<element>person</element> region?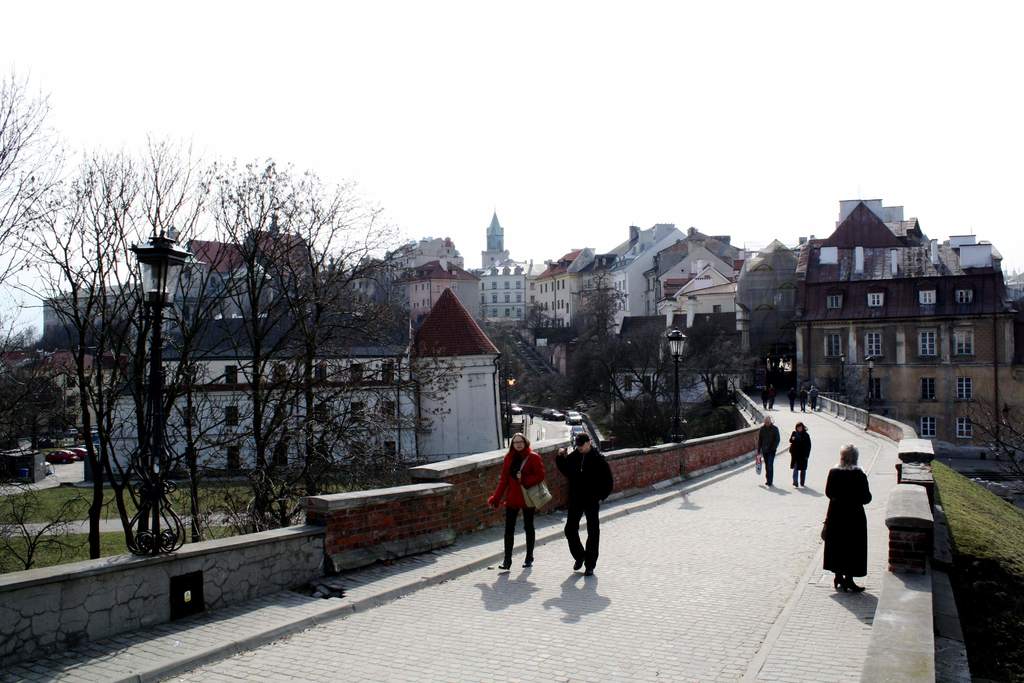
818/440/872/600
